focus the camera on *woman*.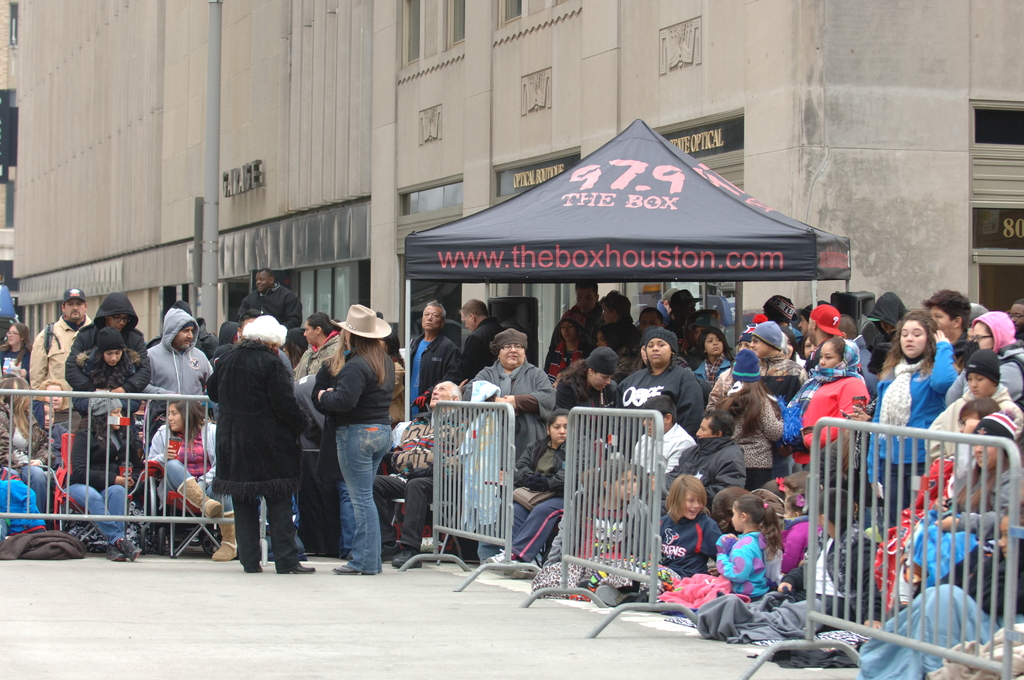
Focus region: Rect(0, 317, 30, 379).
